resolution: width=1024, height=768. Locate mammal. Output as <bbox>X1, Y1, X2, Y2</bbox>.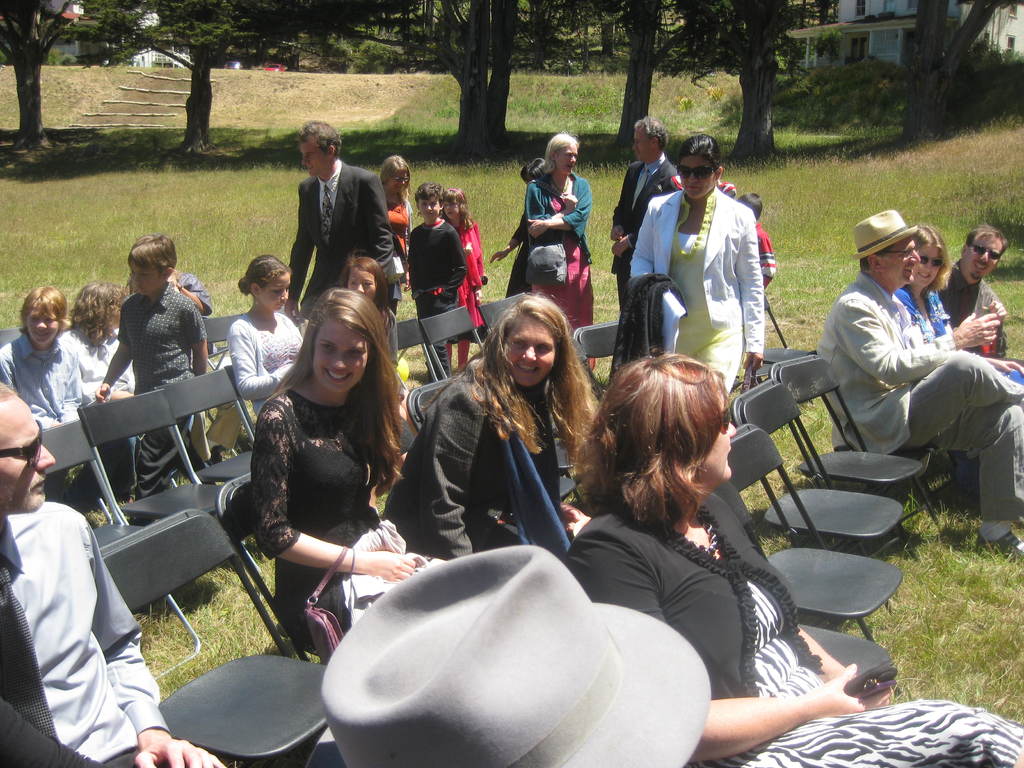
<bbox>439, 187, 490, 371</bbox>.
